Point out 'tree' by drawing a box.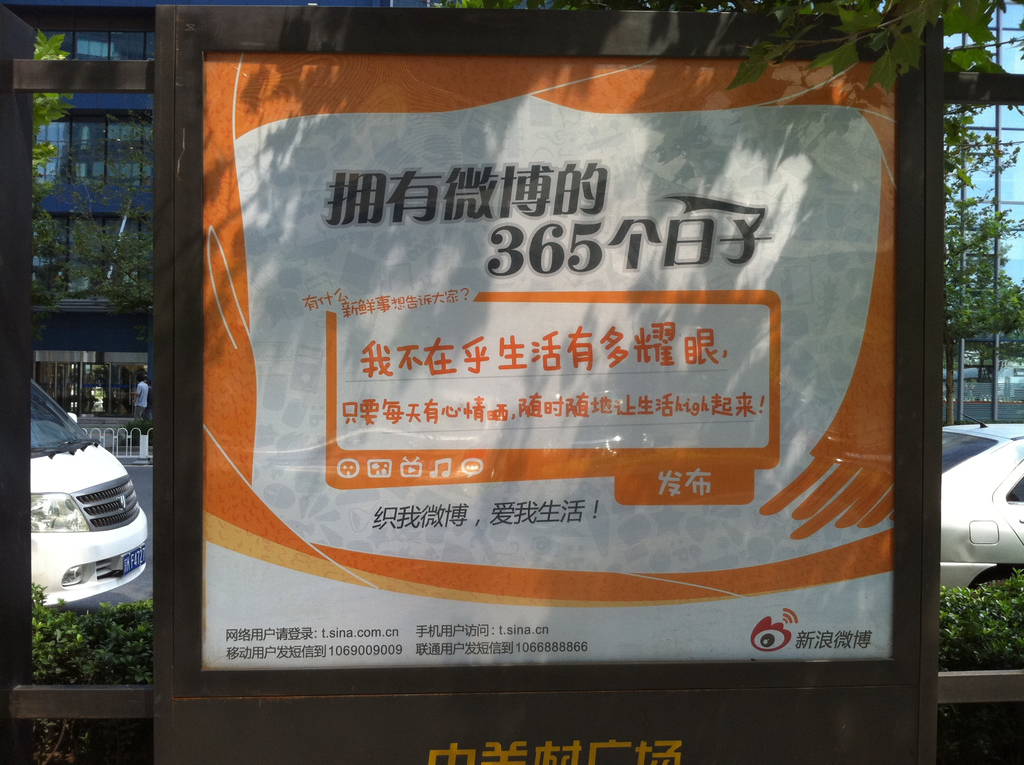
bbox=[21, 149, 101, 309].
